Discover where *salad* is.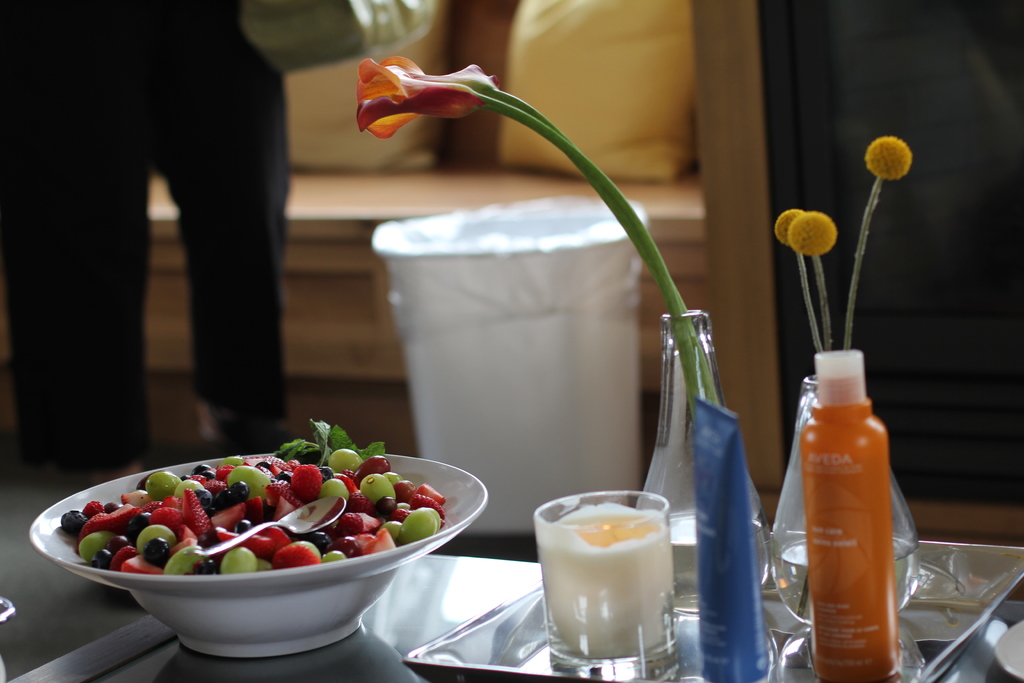
Discovered at <region>35, 436, 461, 642</region>.
